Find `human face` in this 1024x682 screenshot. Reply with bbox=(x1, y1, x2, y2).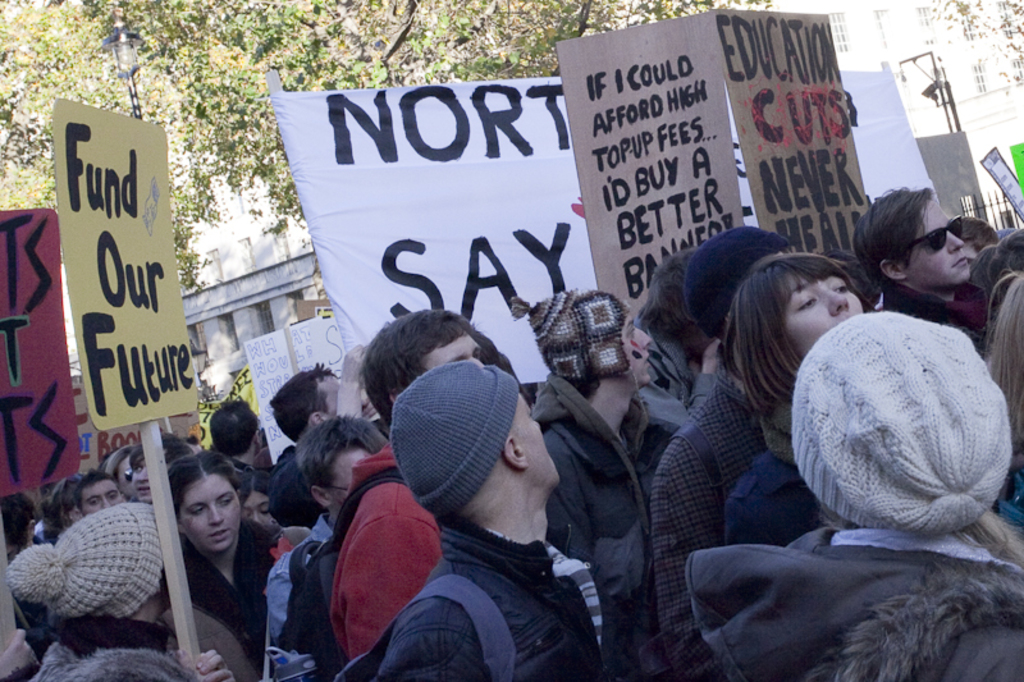
bbox=(129, 454, 155, 504).
